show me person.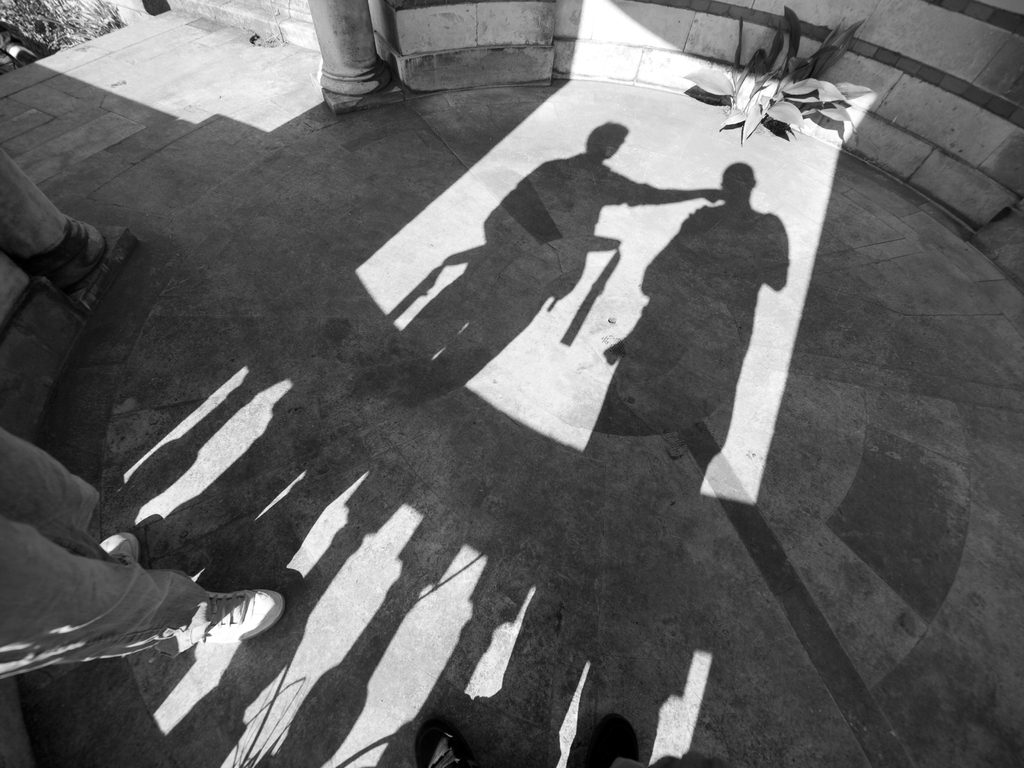
person is here: box(0, 425, 288, 682).
